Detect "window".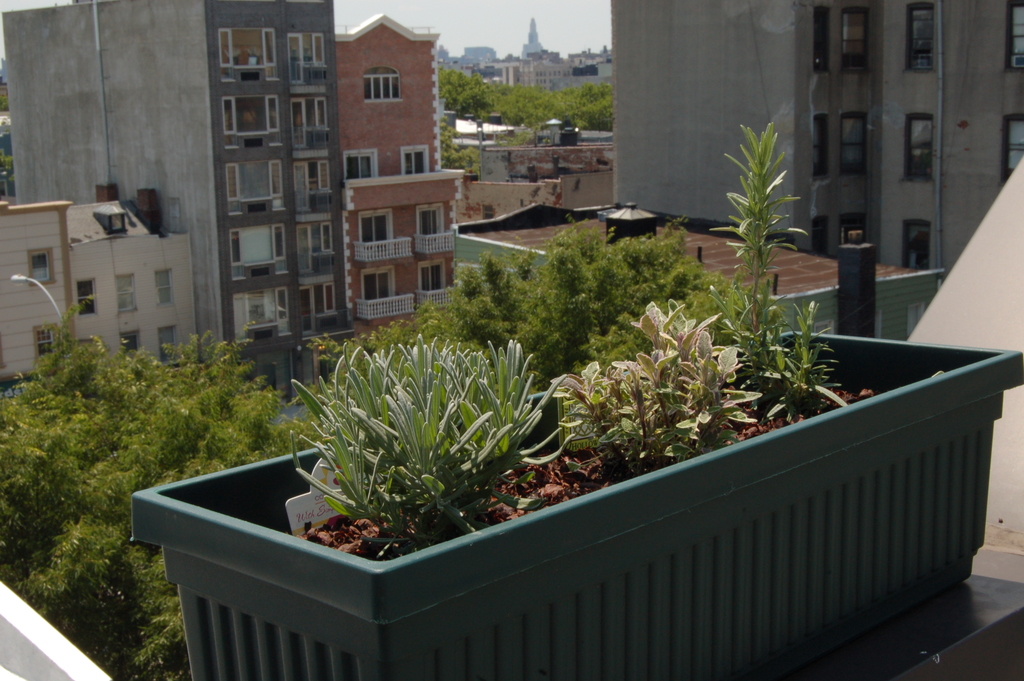
Detected at 27, 251, 59, 288.
